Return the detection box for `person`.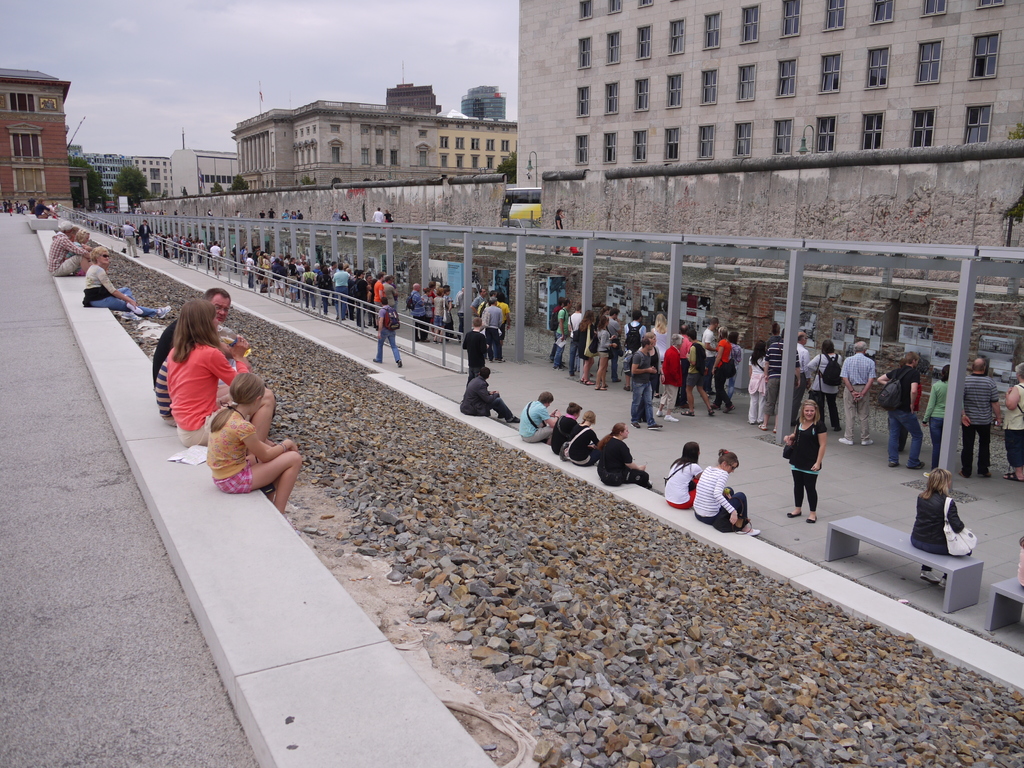
[837,340,877,446].
